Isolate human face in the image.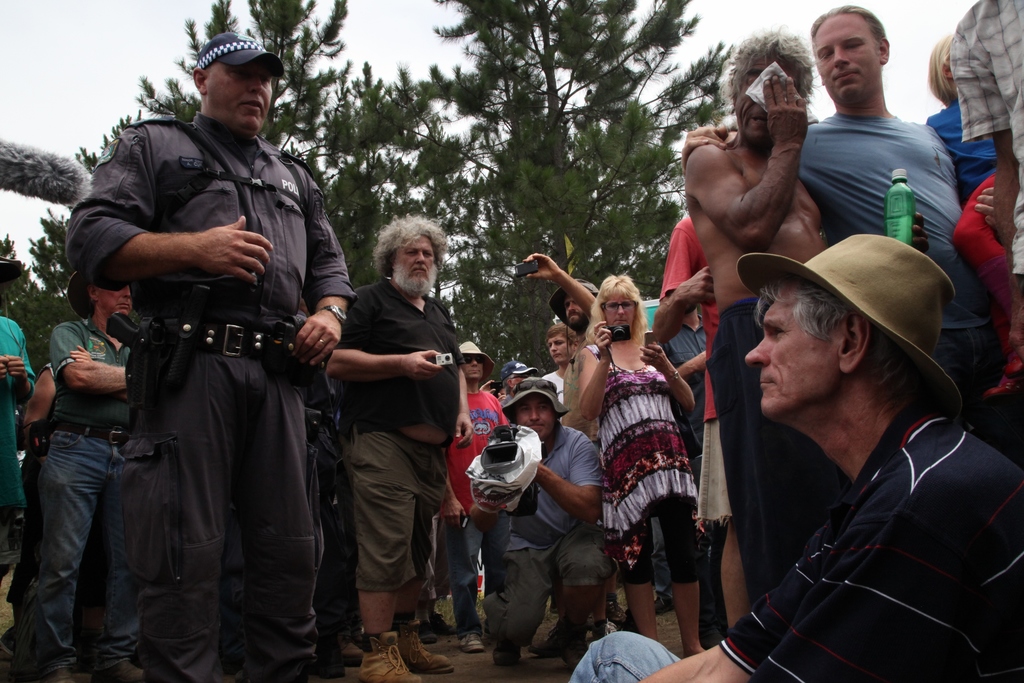
Isolated region: locate(392, 235, 434, 293).
